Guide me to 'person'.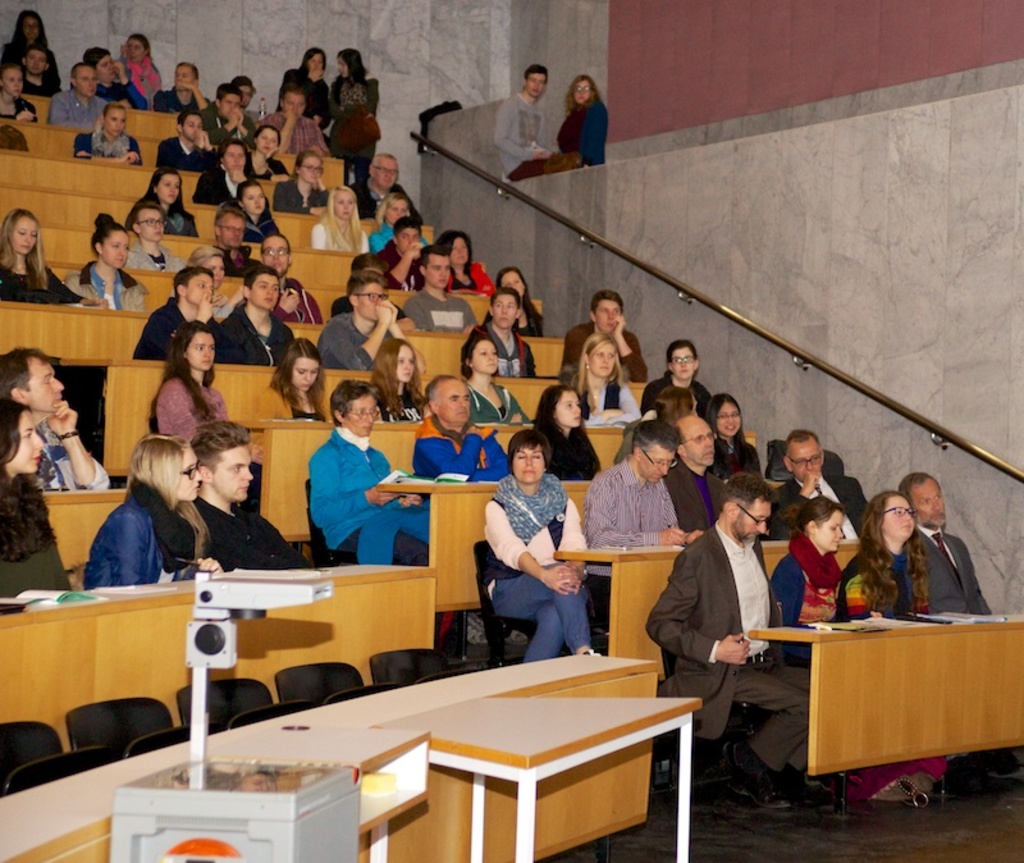
Guidance: Rect(247, 111, 285, 177).
